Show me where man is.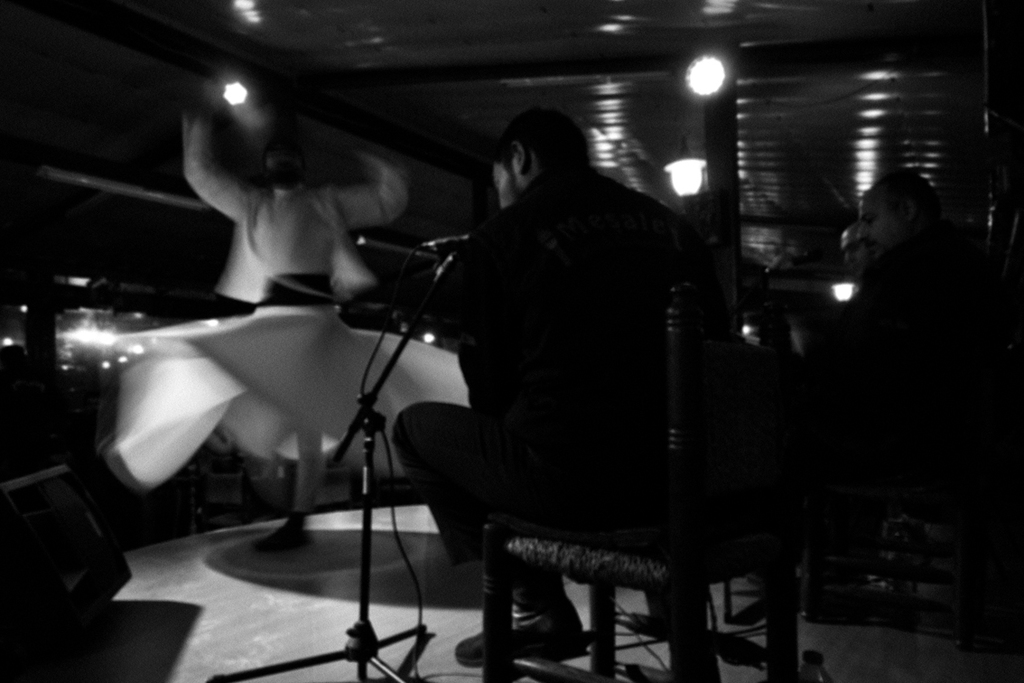
man is at 842:211:914:365.
